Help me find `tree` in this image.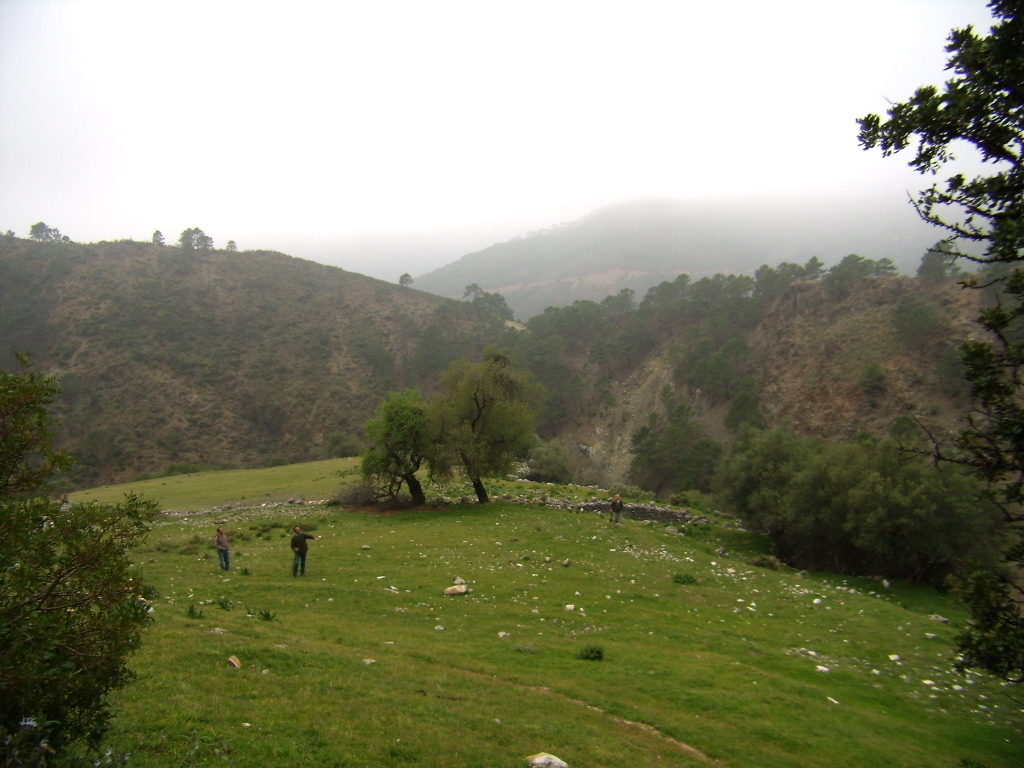
Found it: pyautogui.locateOnScreen(623, 379, 726, 497).
